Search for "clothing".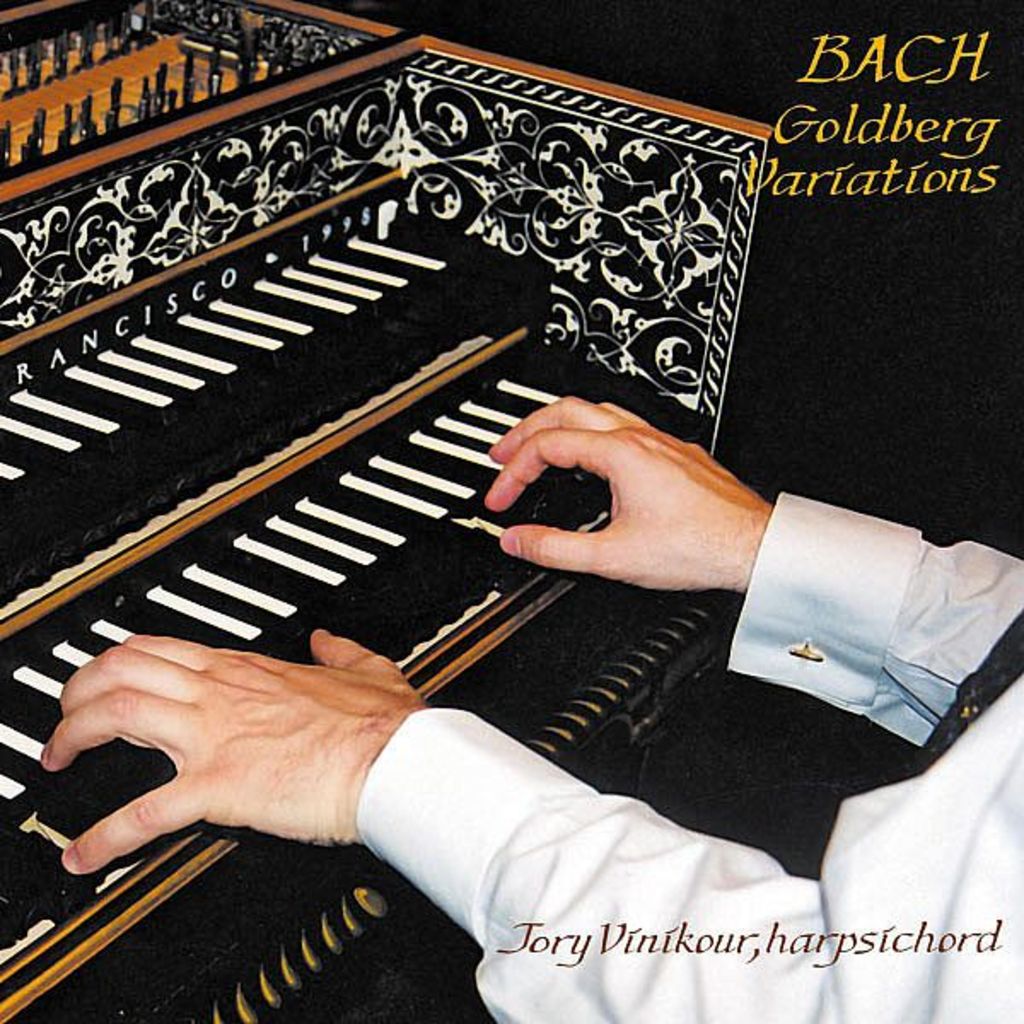
Found at x1=355 y1=490 x2=1022 y2=1022.
